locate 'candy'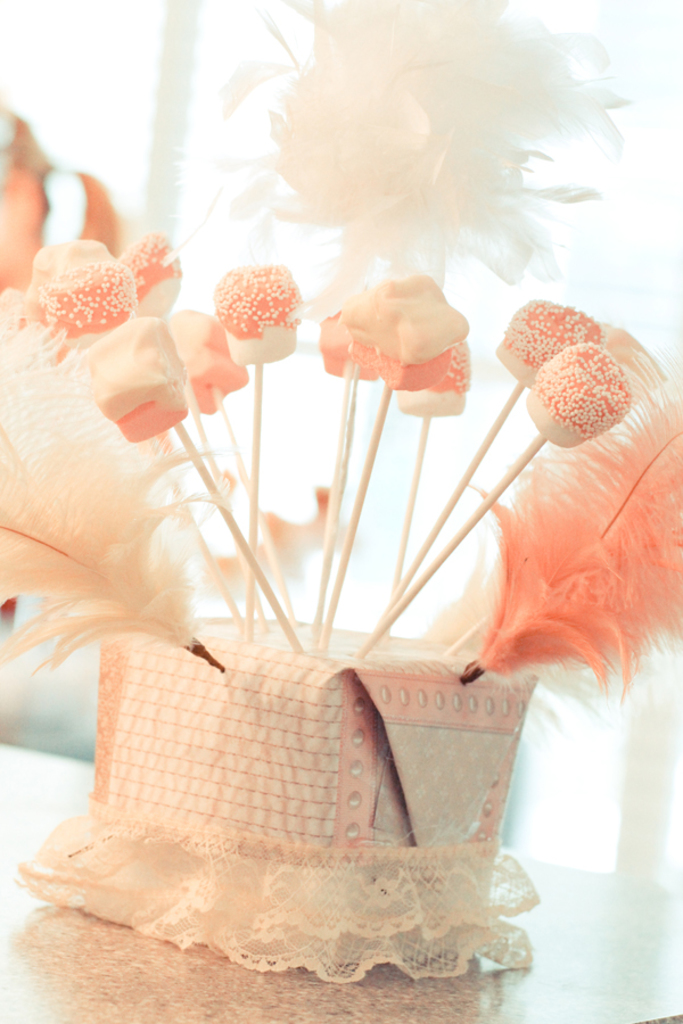
bbox=(74, 314, 189, 448)
